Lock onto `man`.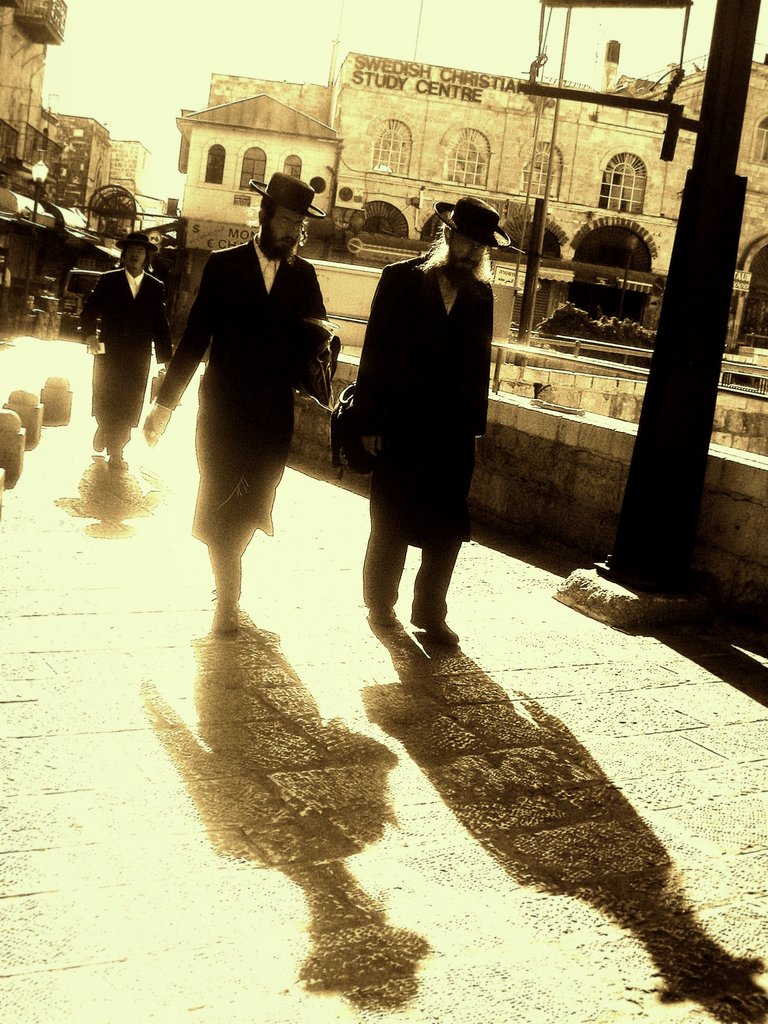
Locked: [left=156, top=172, right=337, bottom=643].
